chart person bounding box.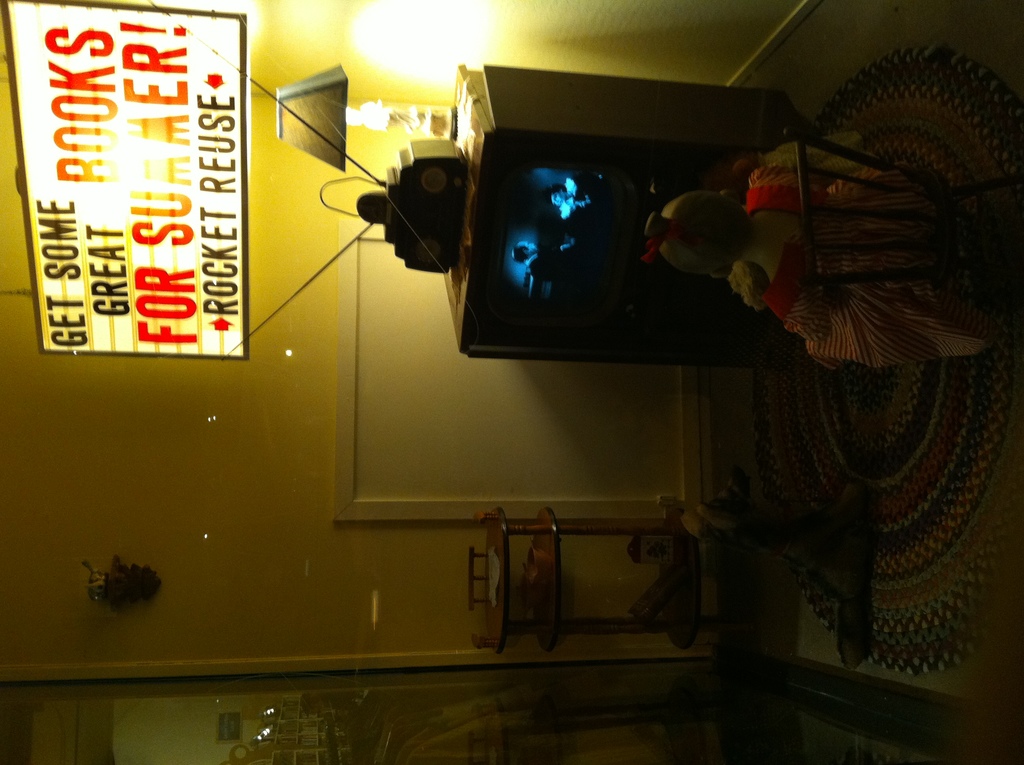
Charted: (left=545, top=178, right=591, bottom=221).
